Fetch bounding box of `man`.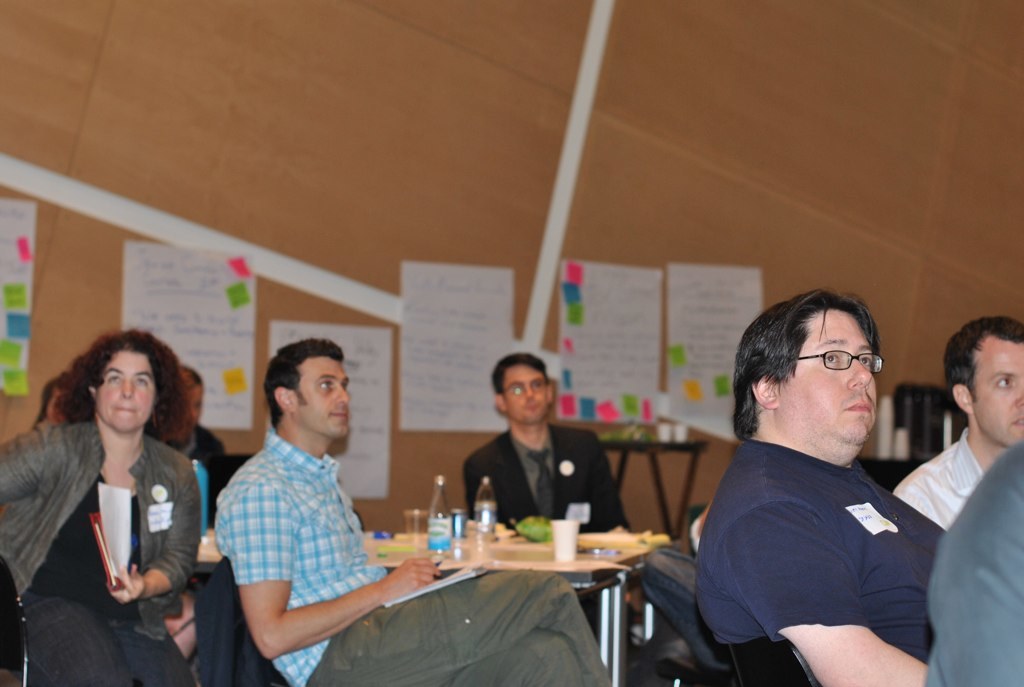
Bbox: bbox(892, 311, 1023, 530).
